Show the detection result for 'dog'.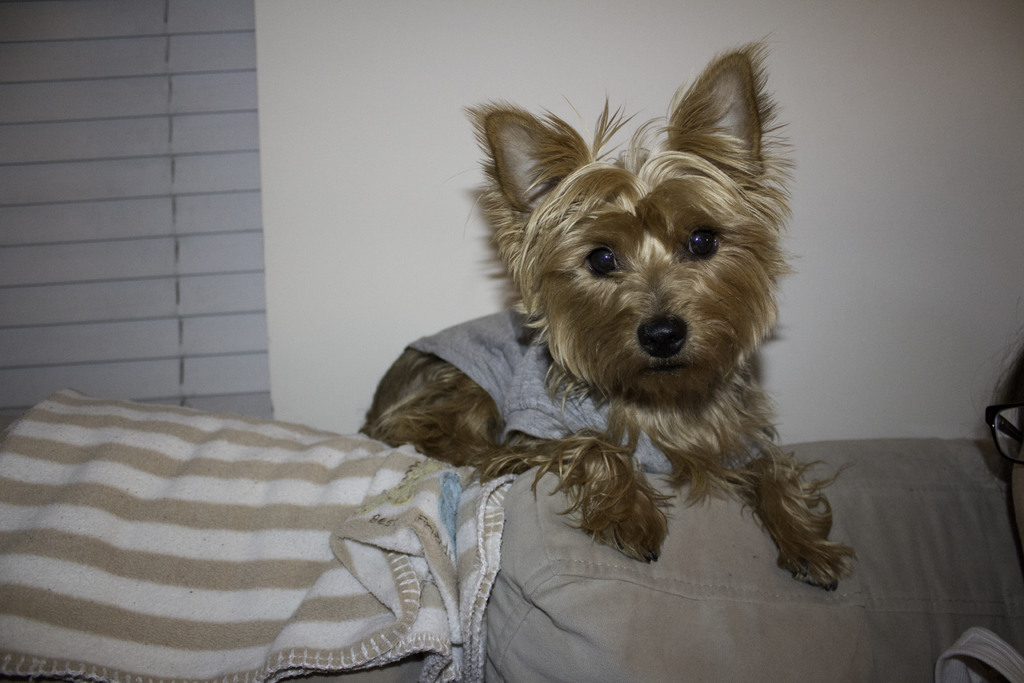
356:33:861:593.
